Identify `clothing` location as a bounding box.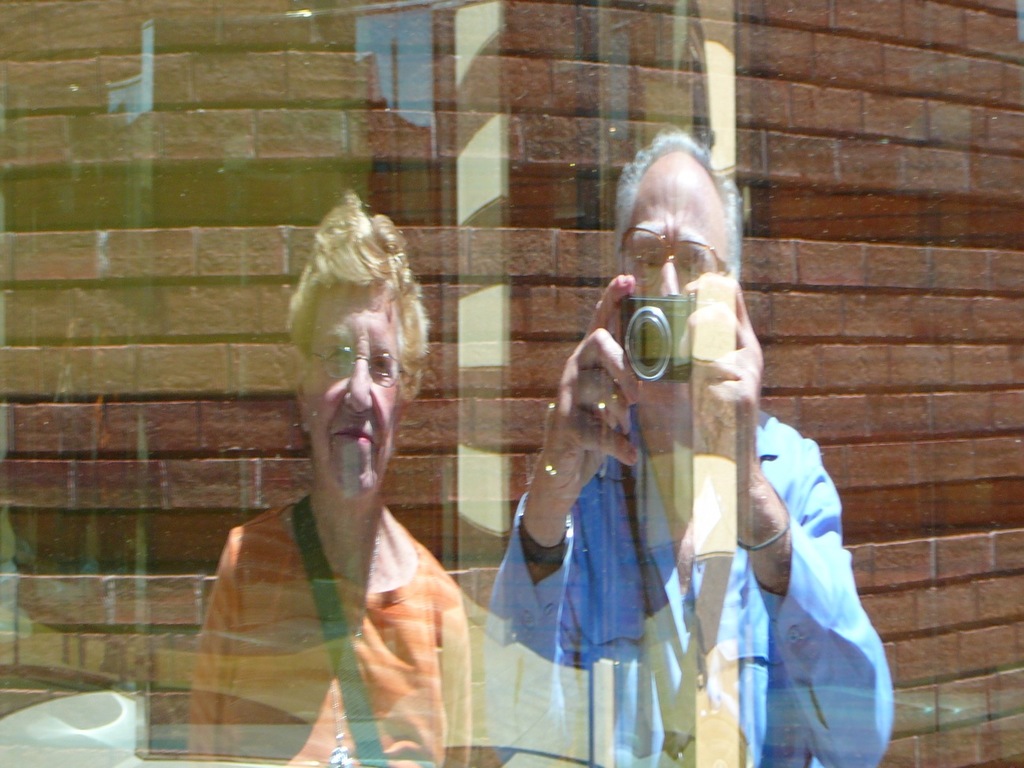
{"x1": 482, "y1": 403, "x2": 900, "y2": 767}.
